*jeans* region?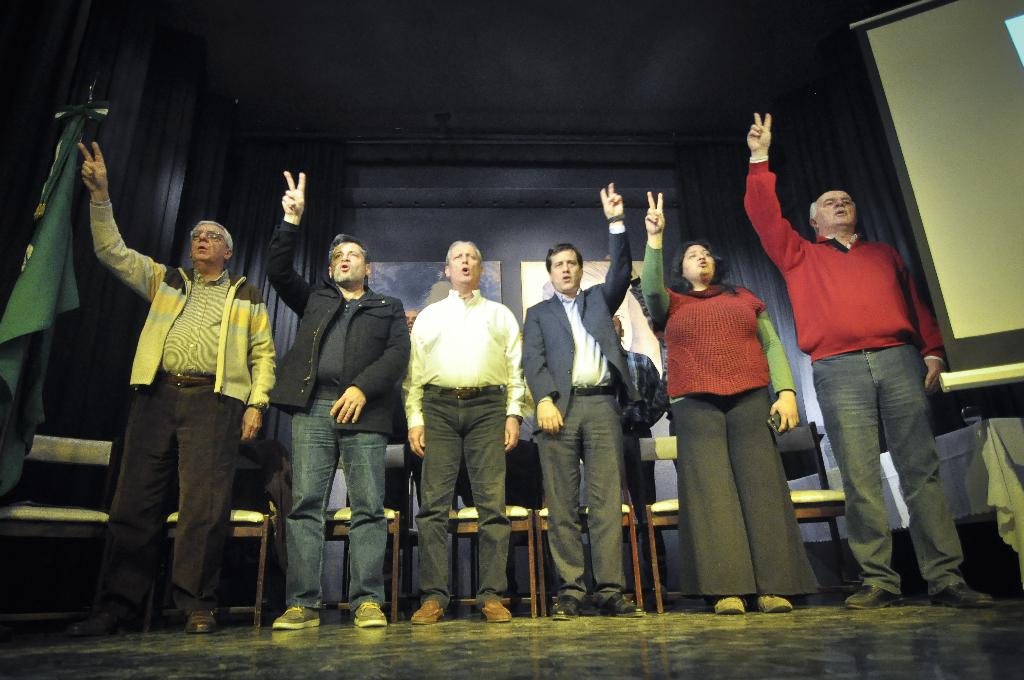
select_region(278, 397, 394, 611)
